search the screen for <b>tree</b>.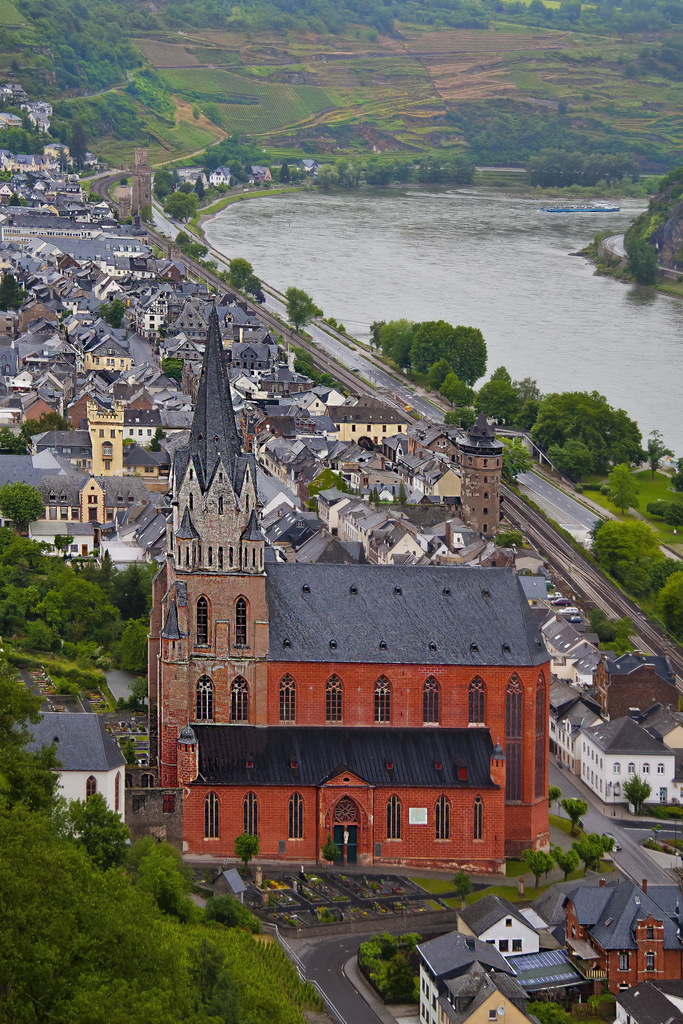
Found at box=[583, 521, 674, 589].
